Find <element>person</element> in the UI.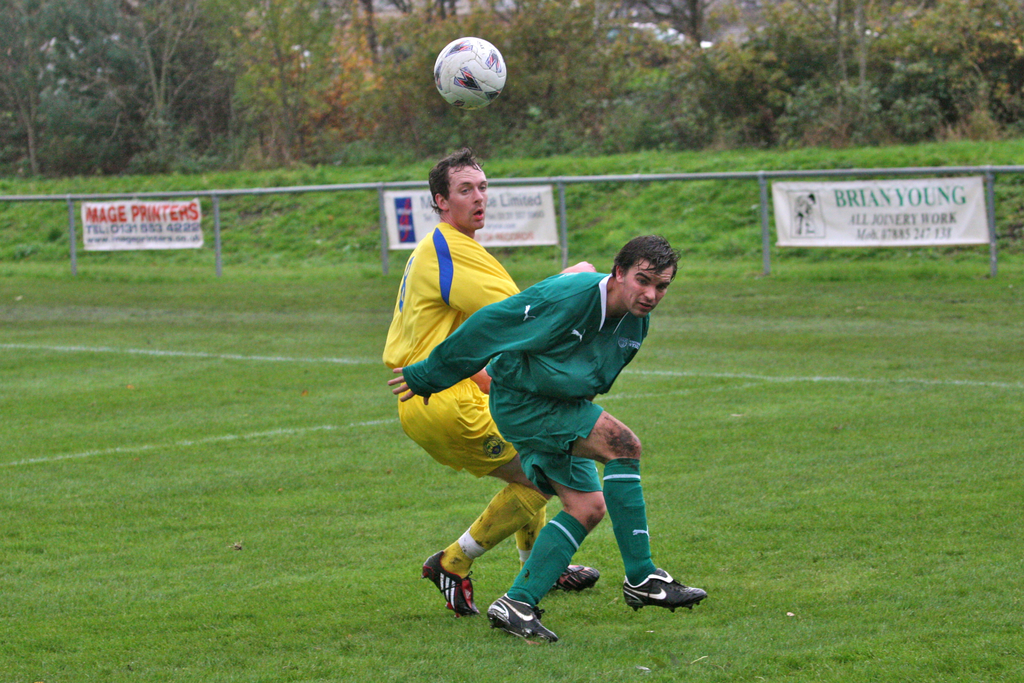
UI element at [left=376, top=144, right=607, bottom=630].
